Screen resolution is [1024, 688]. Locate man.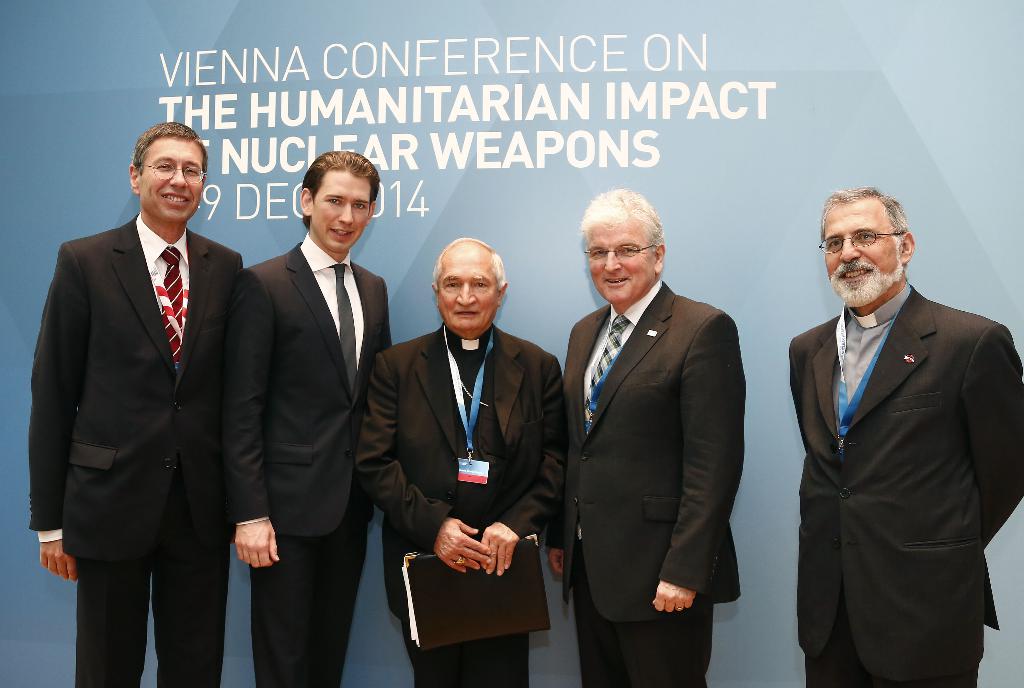
box(545, 186, 742, 687).
